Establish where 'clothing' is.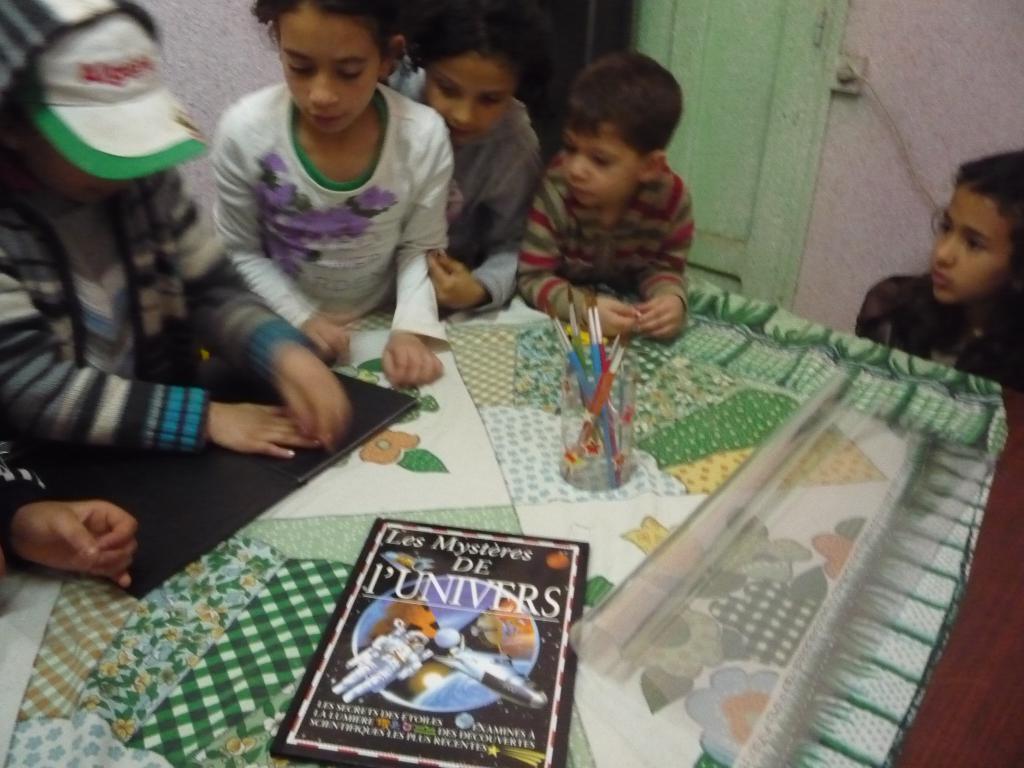
Established at region(867, 281, 1023, 389).
